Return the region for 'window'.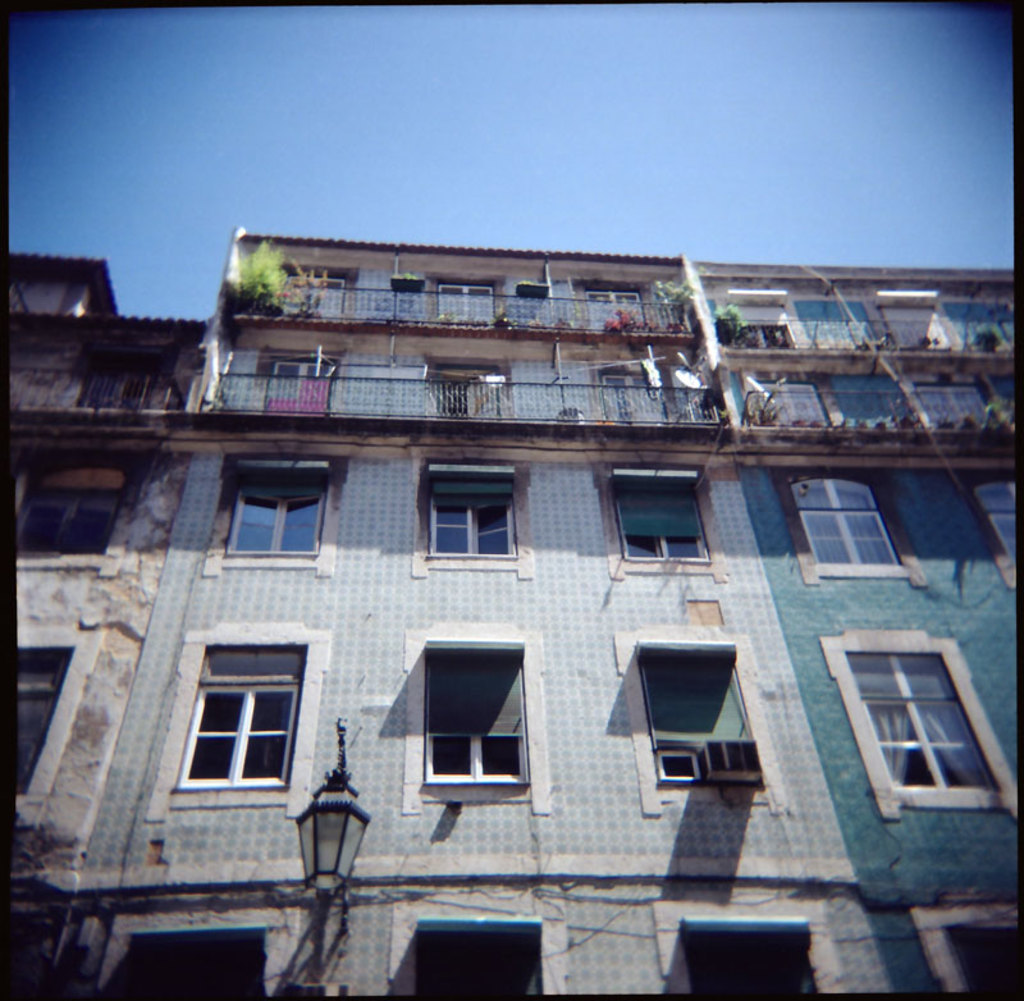
(424,371,511,419).
